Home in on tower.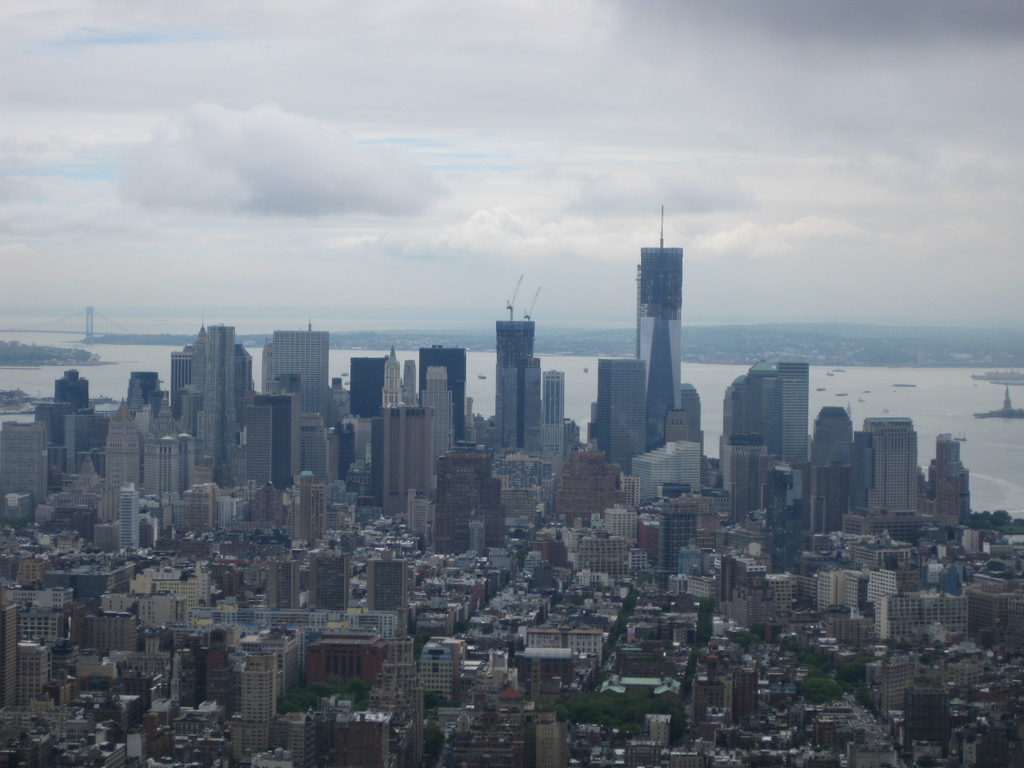
Homed in at x1=804, y1=409, x2=852, y2=514.
